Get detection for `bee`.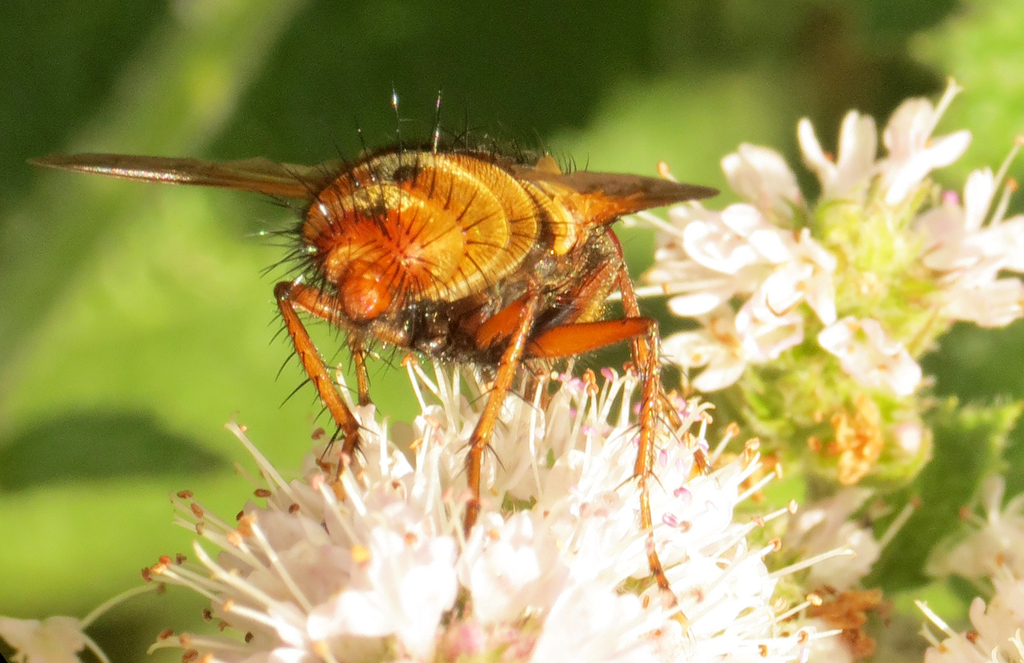
Detection: bbox=[65, 114, 744, 546].
